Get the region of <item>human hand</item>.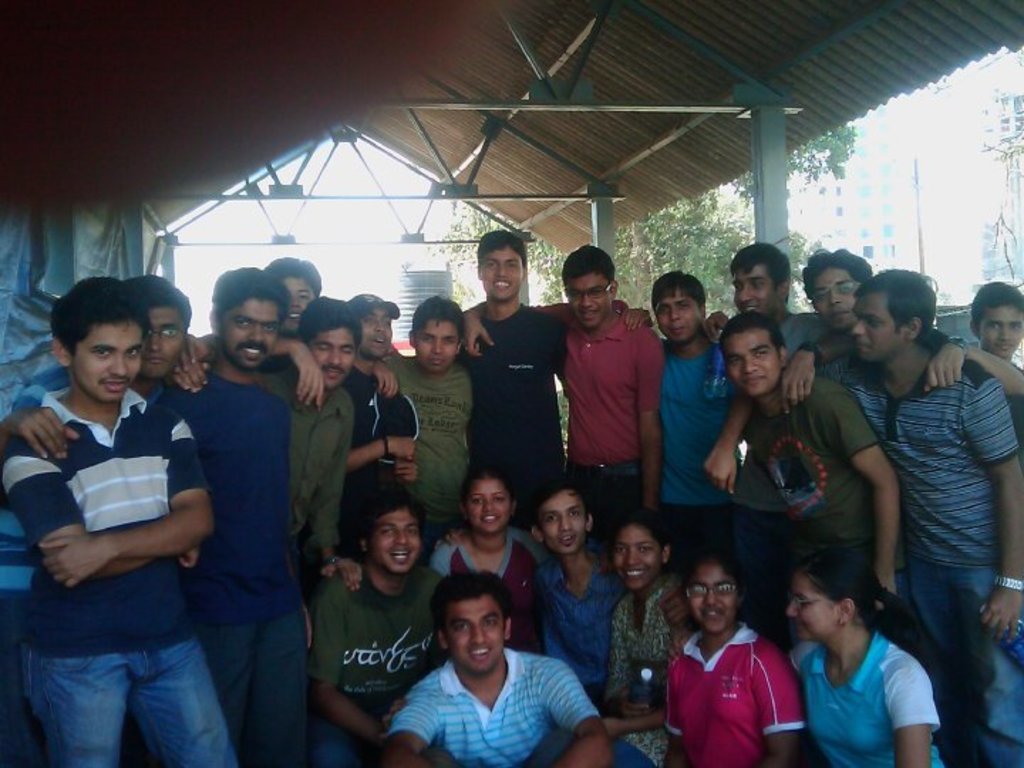
Rect(292, 343, 327, 410).
